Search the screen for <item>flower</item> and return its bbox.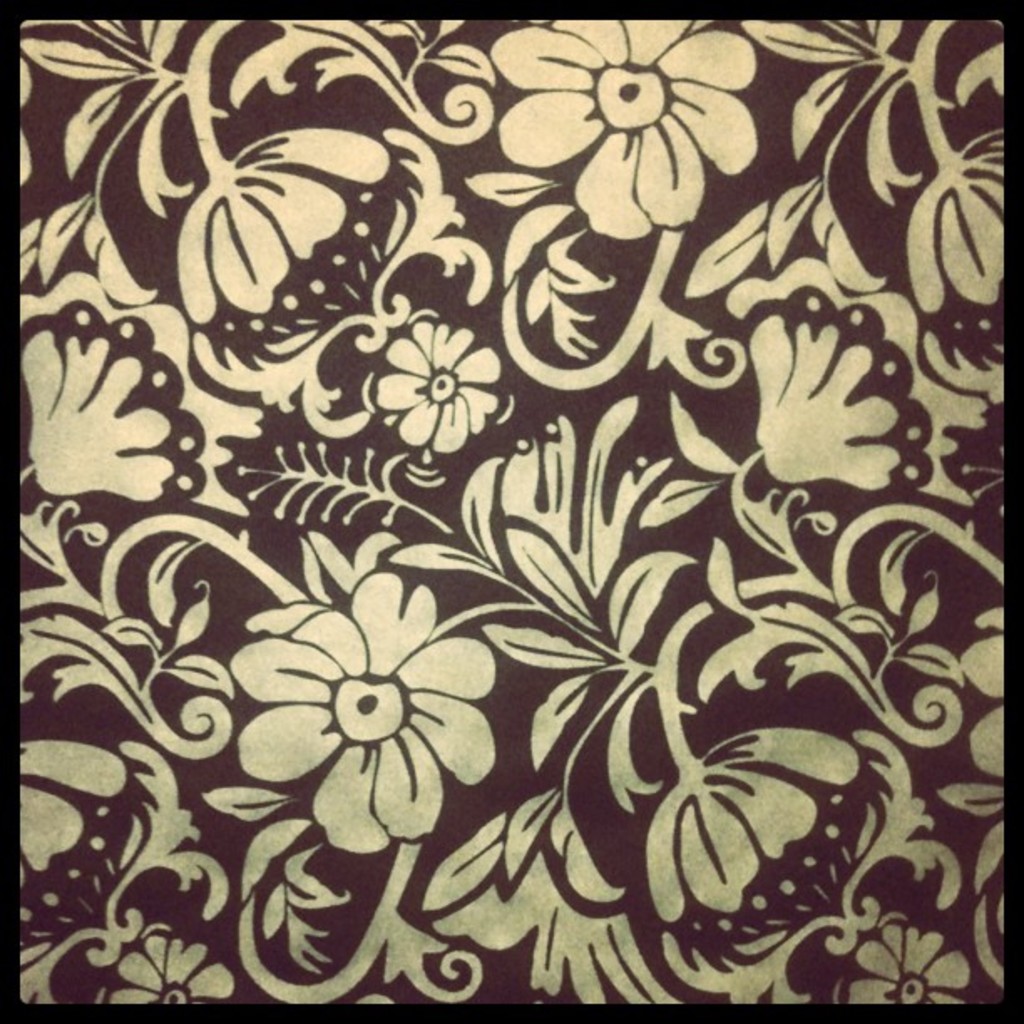
Found: 738 284 939 490.
